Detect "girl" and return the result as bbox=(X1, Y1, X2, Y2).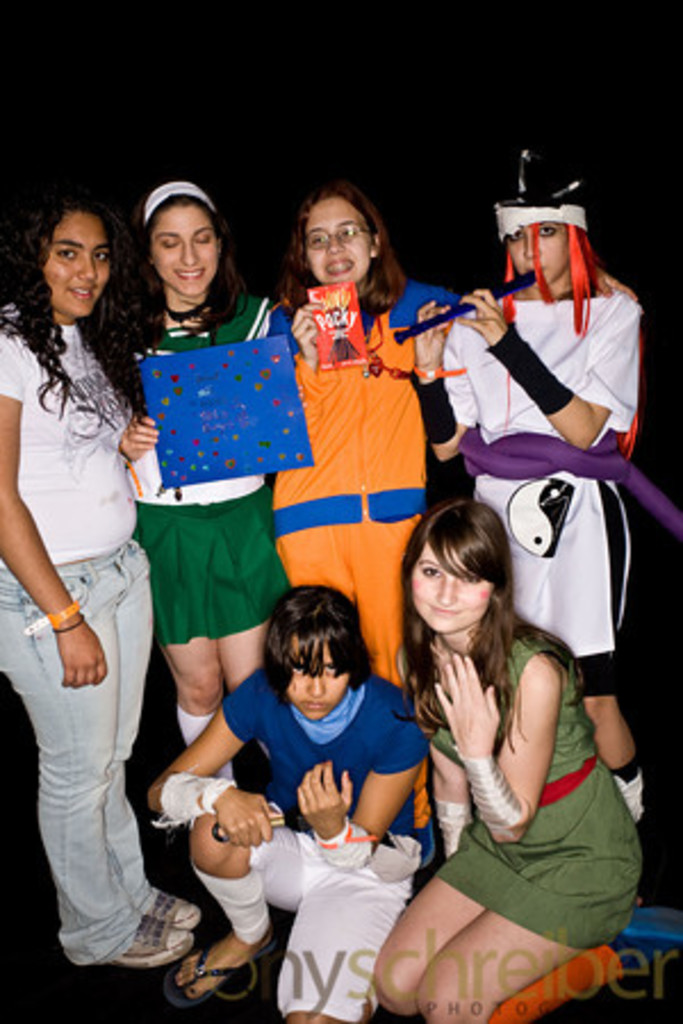
bbox=(143, 587, 437, 1022).
